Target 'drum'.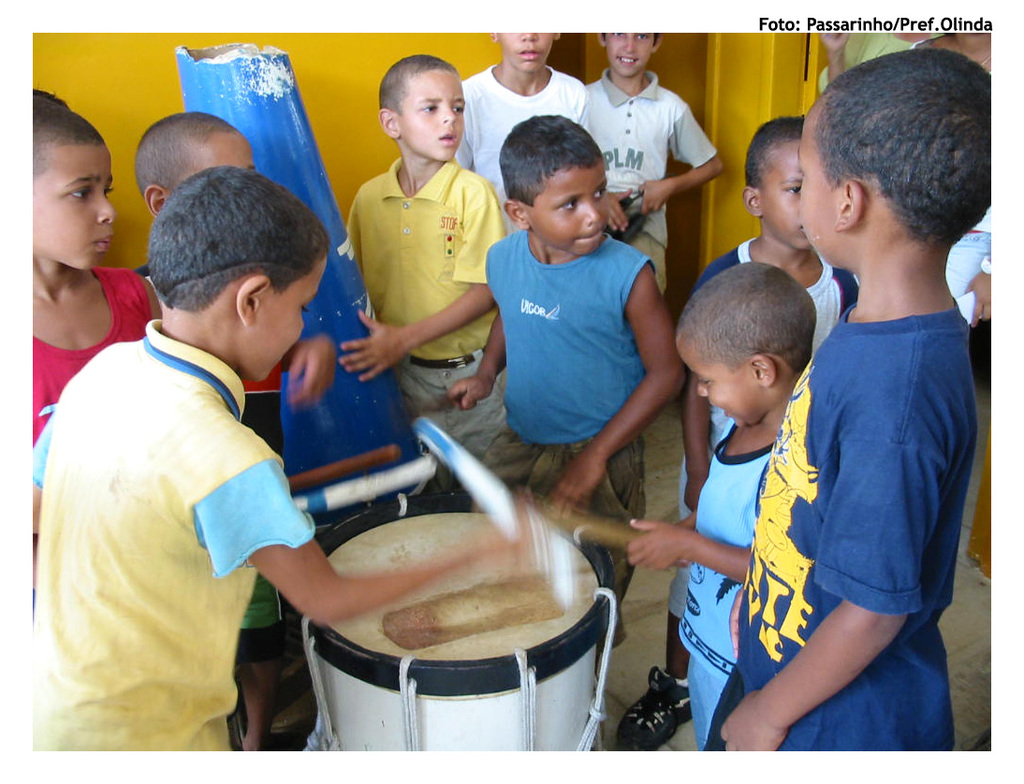
Target region: rect(296, 485, 614, 748).
